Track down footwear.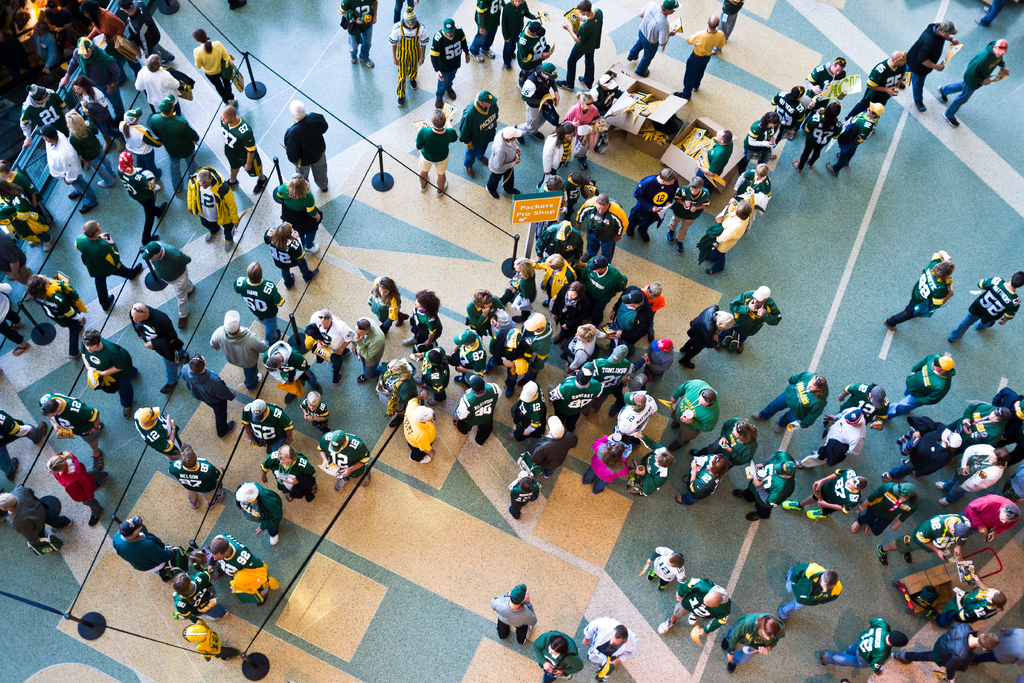
Tracked to x1=231 y1=2 x2=248 y2=7.
